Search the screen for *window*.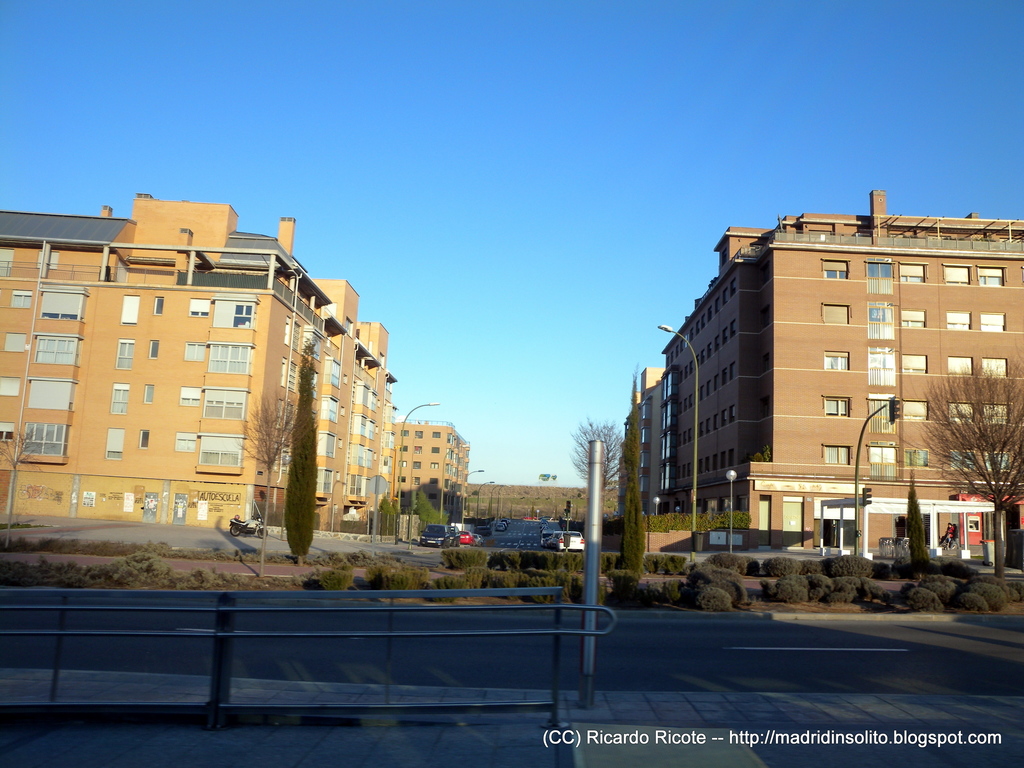
Found at <bbox>415, 431, 422, 452</bbox>.
